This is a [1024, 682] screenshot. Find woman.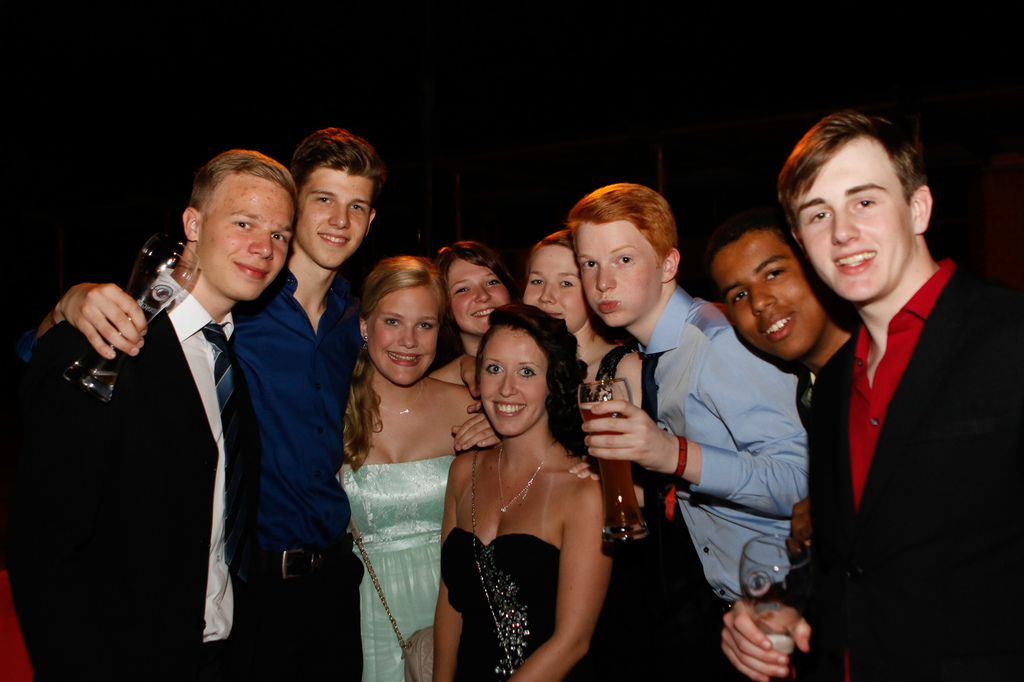
Bounding box: <bbox>332, 251, 486, 681</bbox>.
